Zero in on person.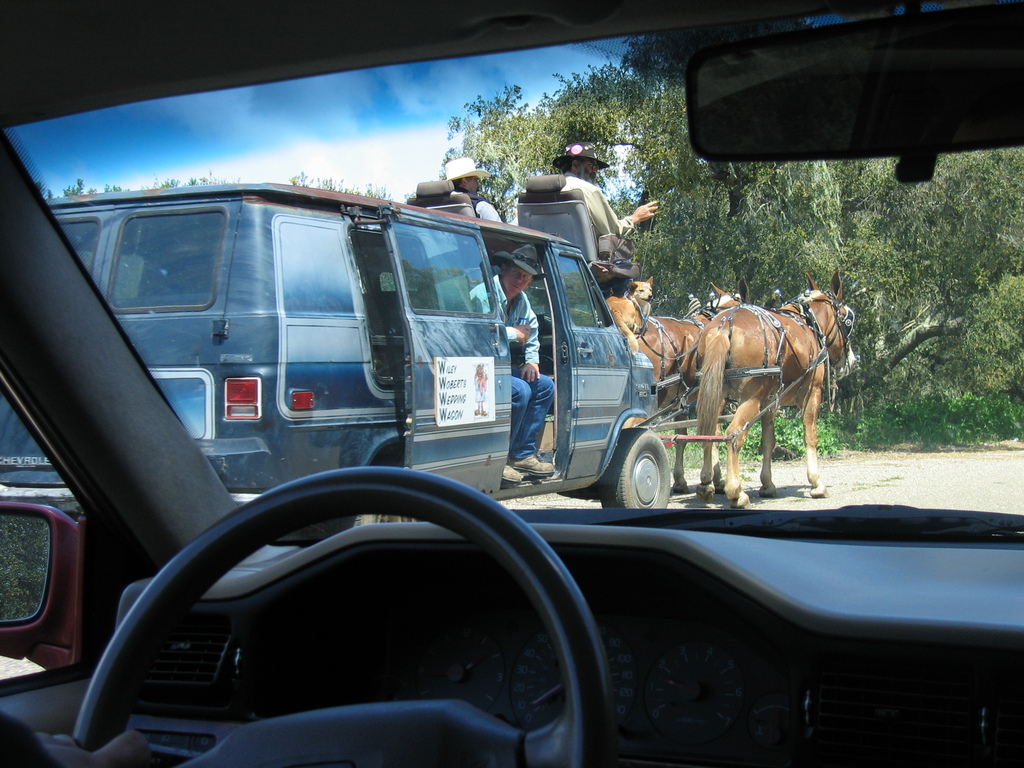
Zeroed in: select_region(440, 151, 505, 220).
